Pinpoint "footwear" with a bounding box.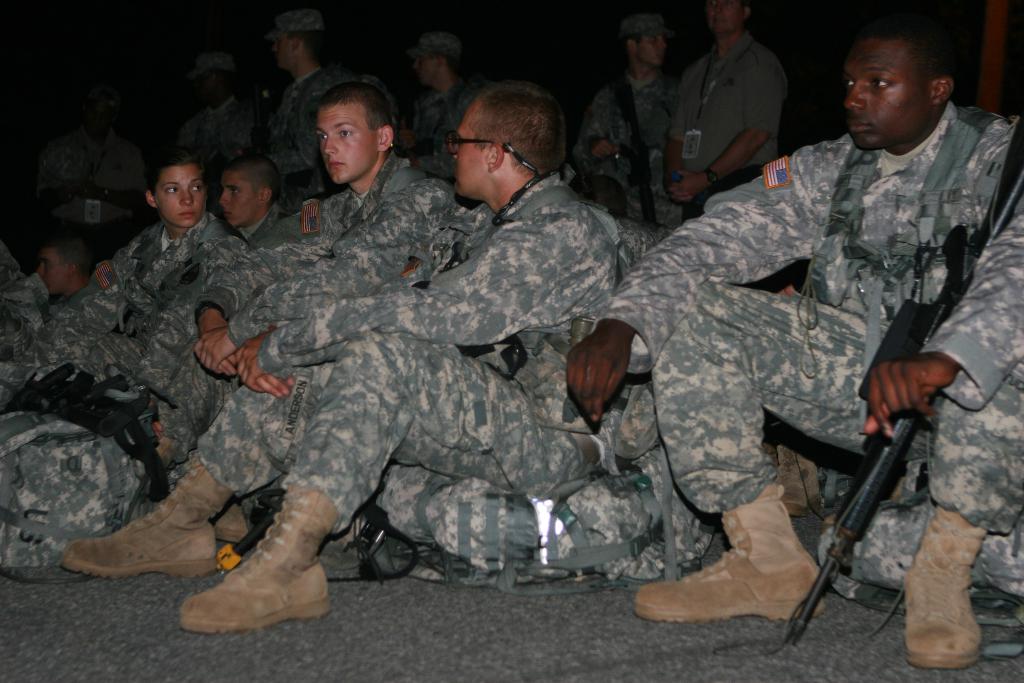
select_region(190, 479, 345, 644).
